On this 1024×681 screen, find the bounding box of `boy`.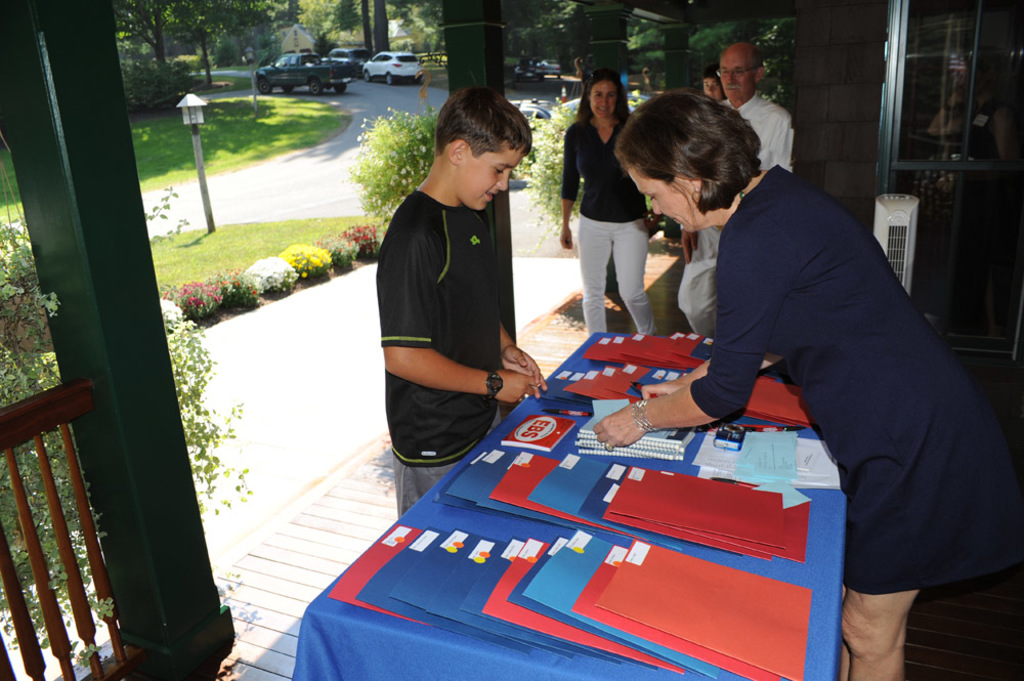
Bounding box: crop(361, 80, 558, 491).
